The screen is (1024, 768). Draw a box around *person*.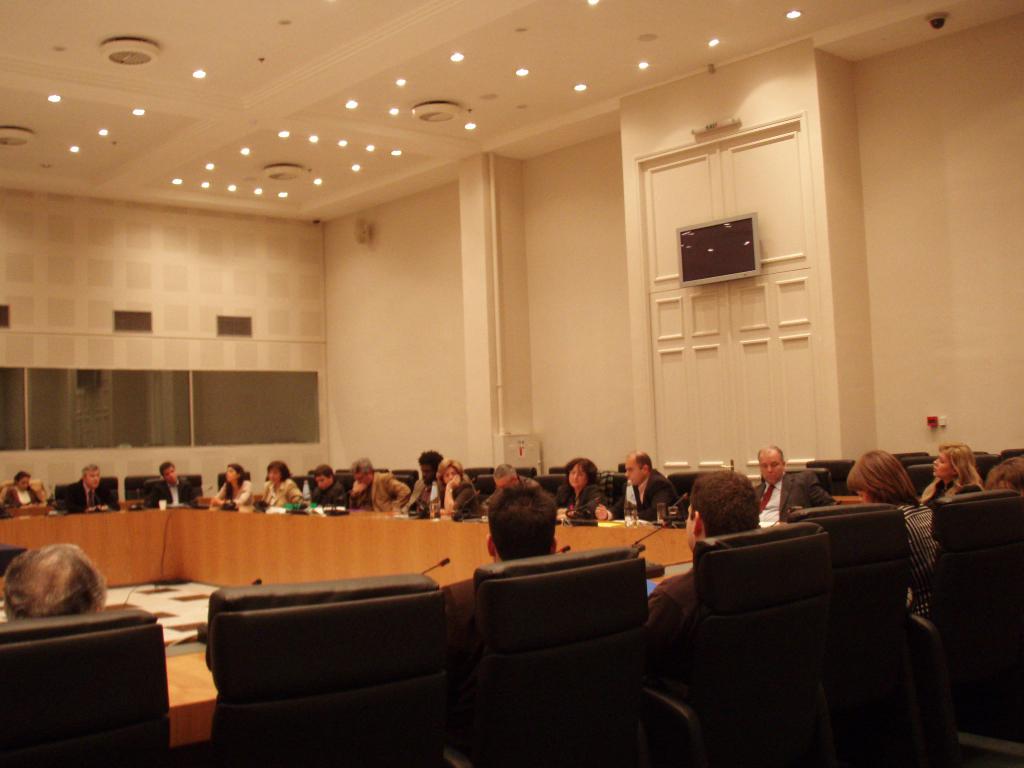
<box>844,450,936,607</box>.
